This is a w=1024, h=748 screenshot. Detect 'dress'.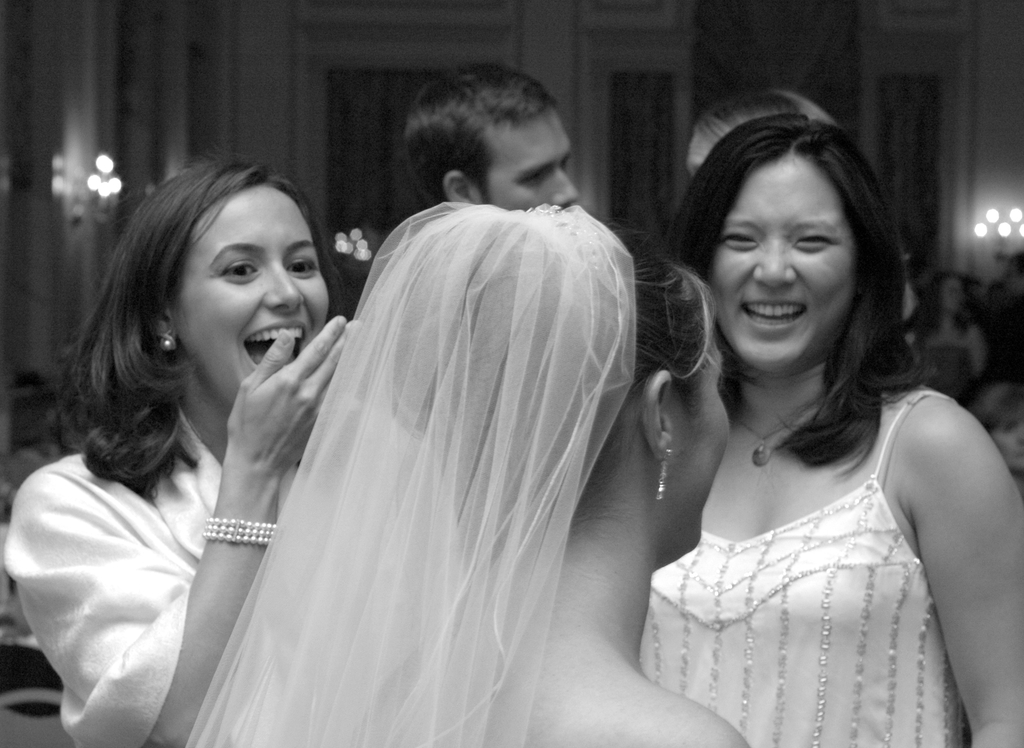
Rect(630, 389, 980, 747).
